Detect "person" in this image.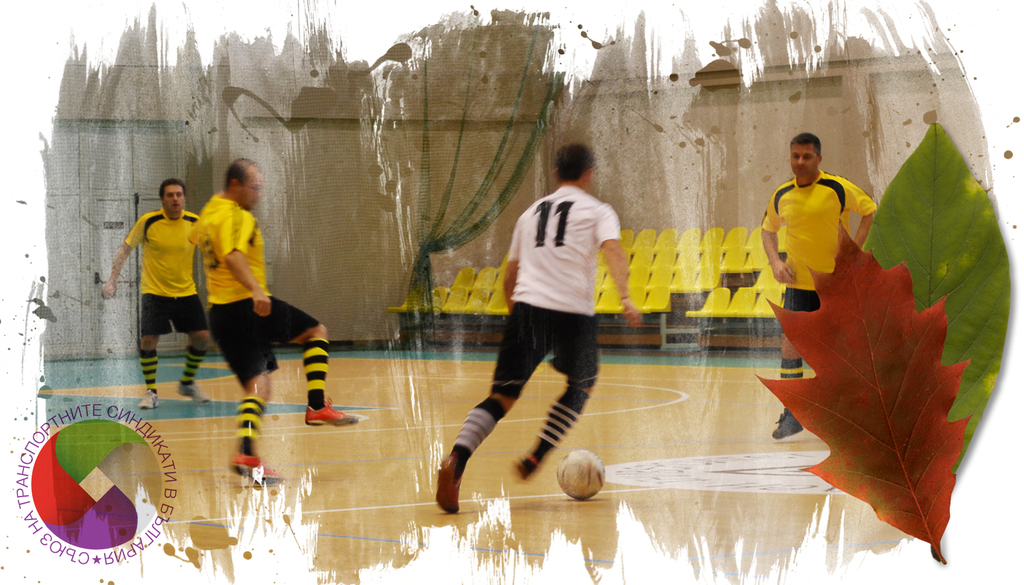
Detection: pyautogui.locateOnScreen(763, 135, 868, 438).
